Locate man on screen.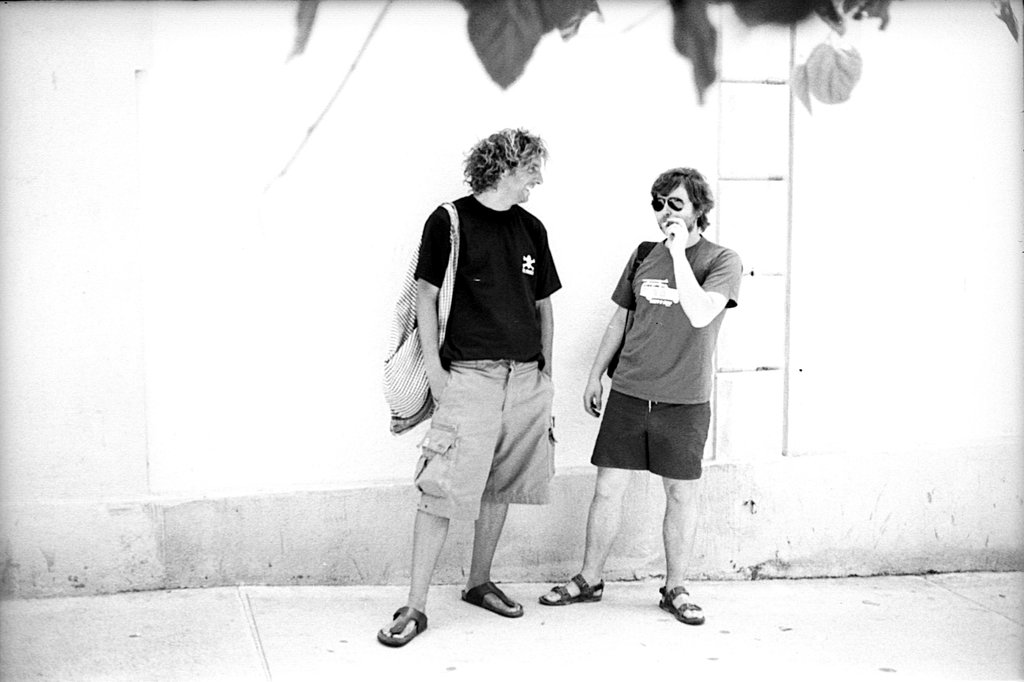
On screen at x1=390 y1=119 x2=580 y2=648.
